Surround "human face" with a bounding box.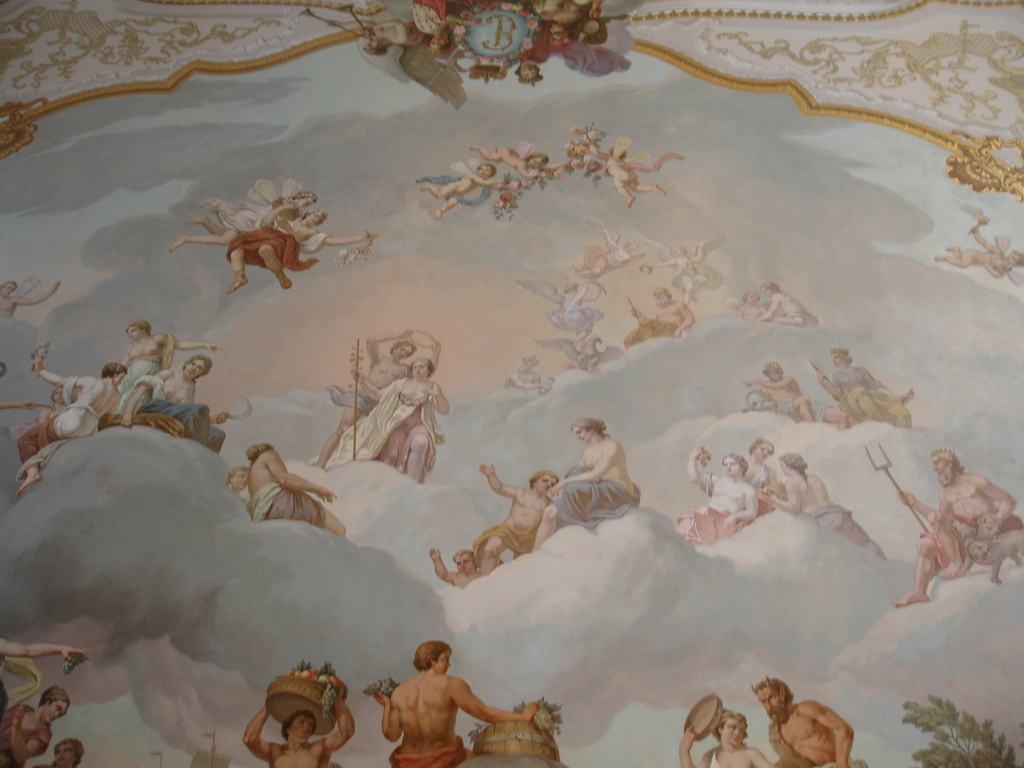
detection(549, 22, 566, 38).
